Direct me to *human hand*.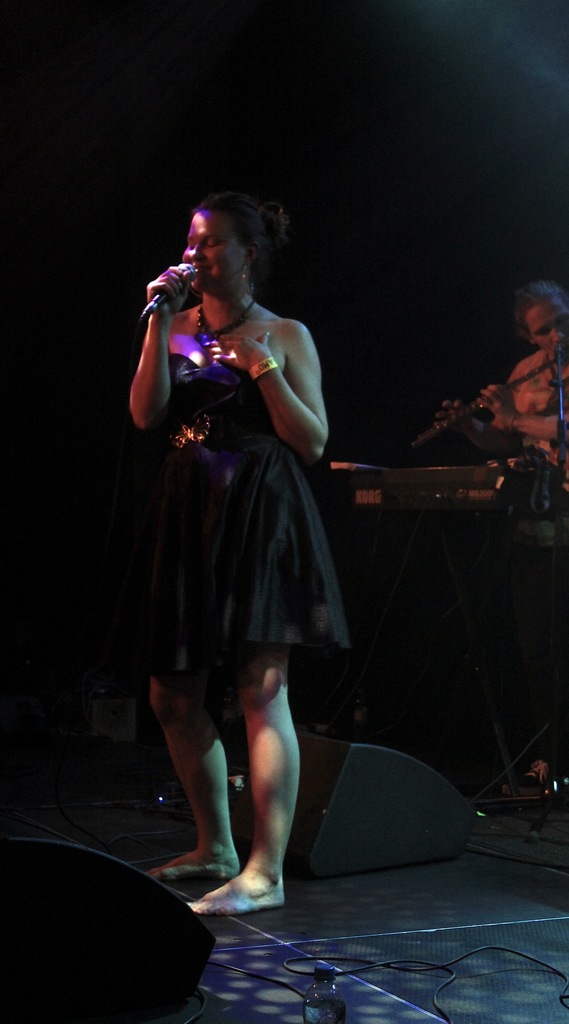
Direction: (136, 250, 197, 334).
